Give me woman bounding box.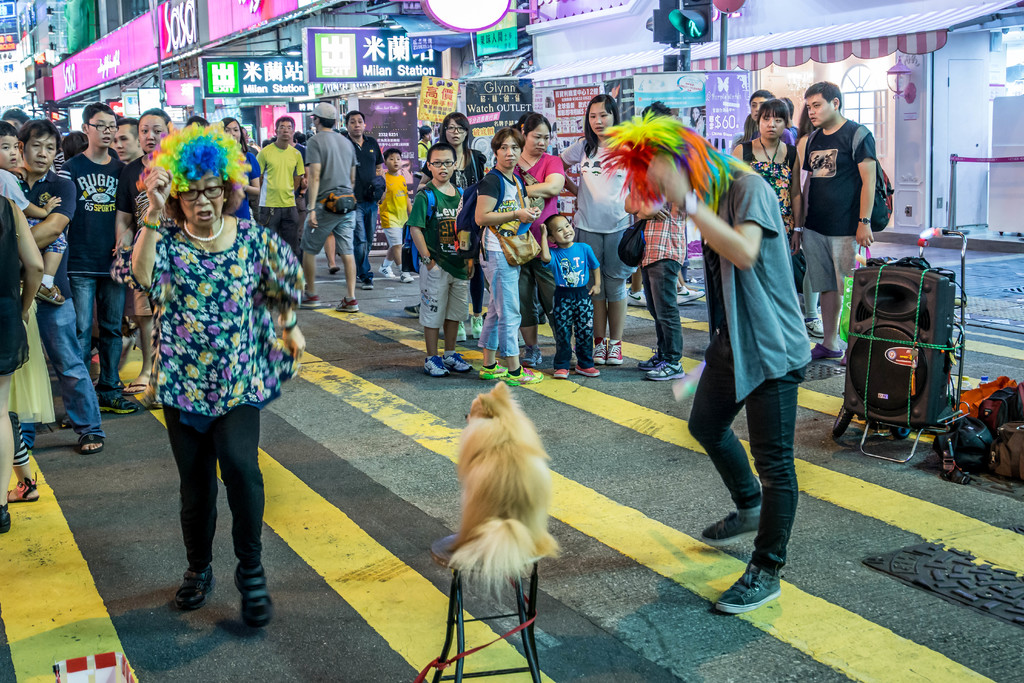
<bbox>474, 130, 540, 383</bbox>.
